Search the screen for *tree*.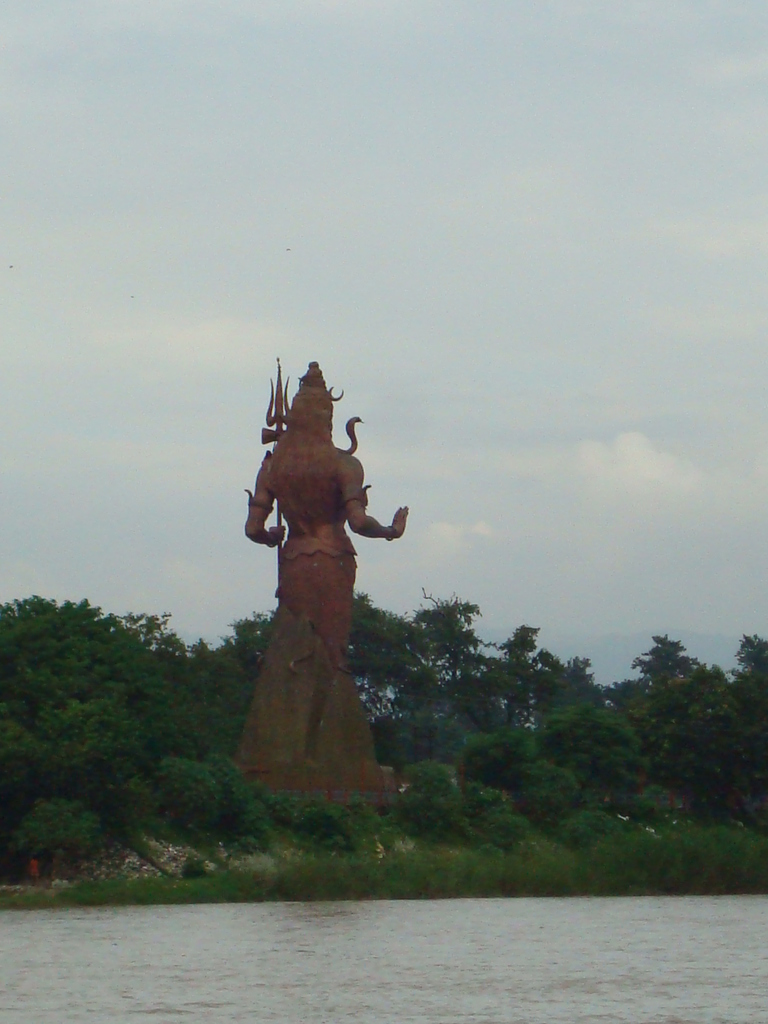
Found at (721, 628, 767, 819).
